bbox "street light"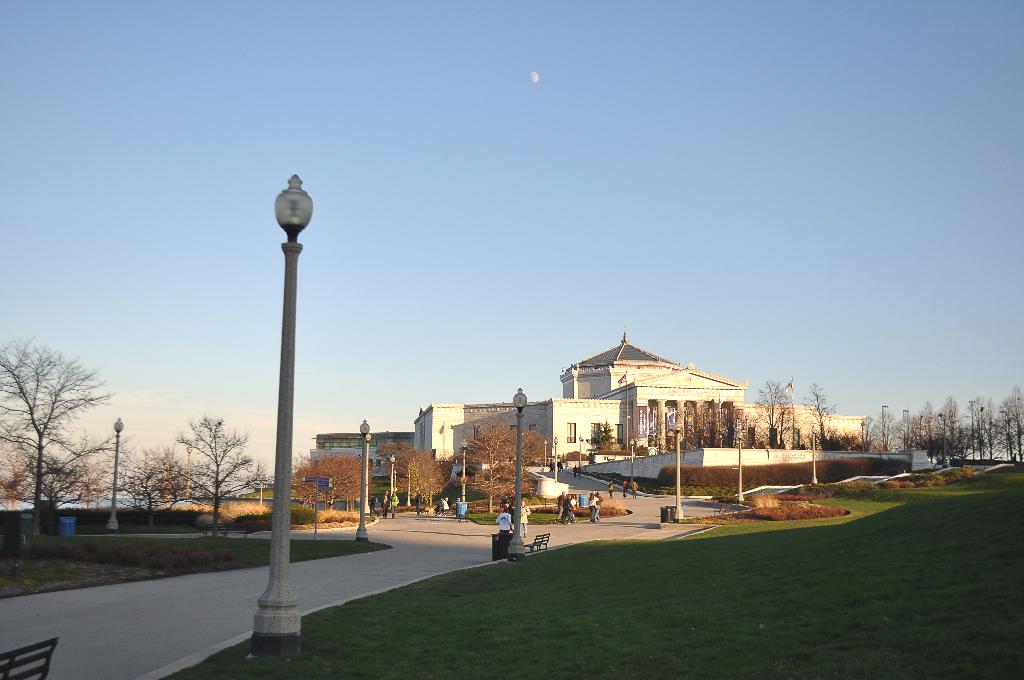
locate(108, 421, 125, 534)
